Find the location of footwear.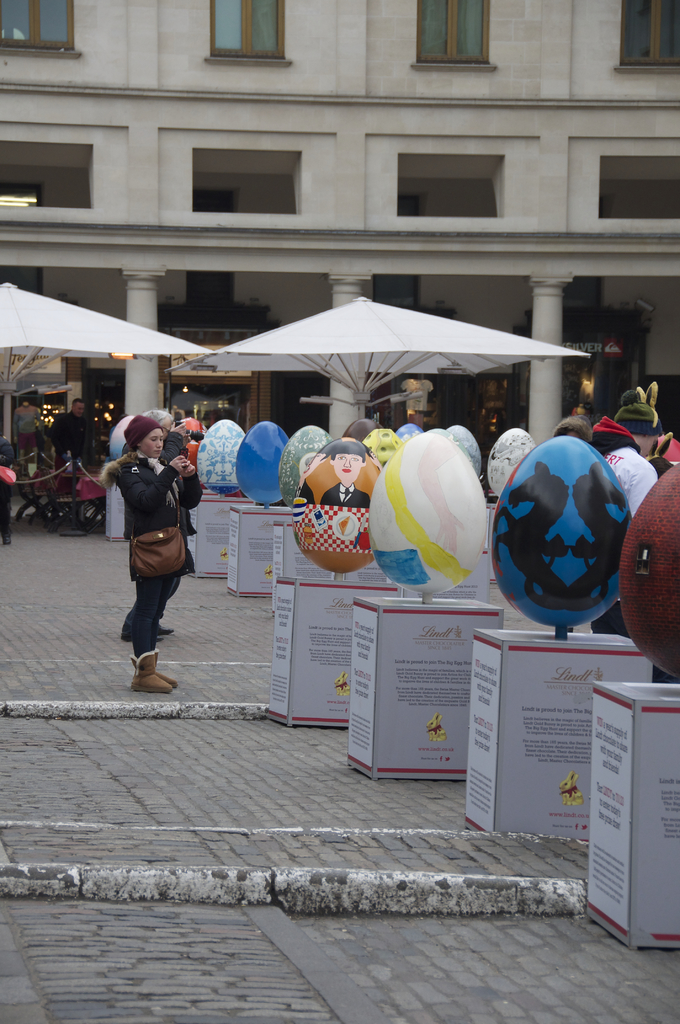
Location: x1=151 y1=652 x2=179 y2=687.
